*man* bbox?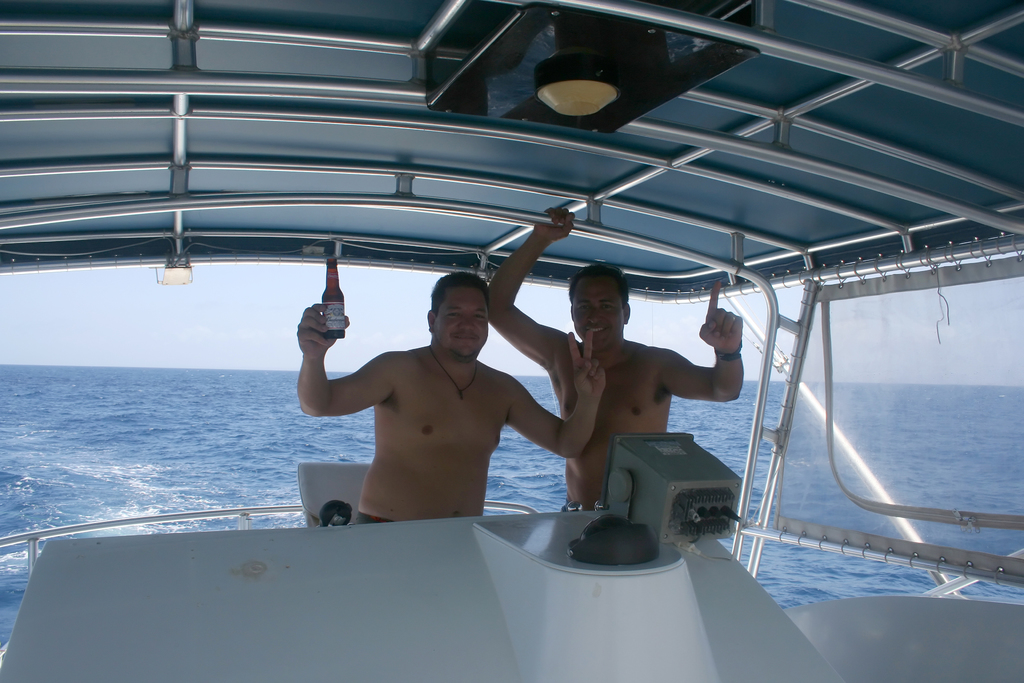
(484,207,744,509)
